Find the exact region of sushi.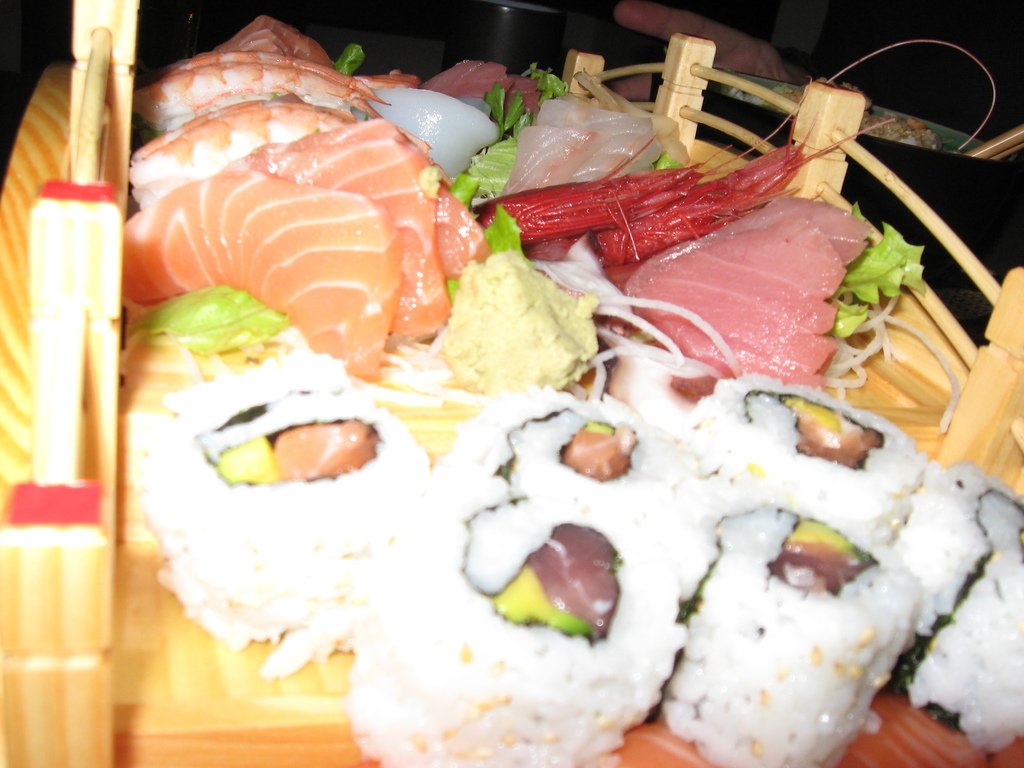
Exact region: 351:503:684:767.
